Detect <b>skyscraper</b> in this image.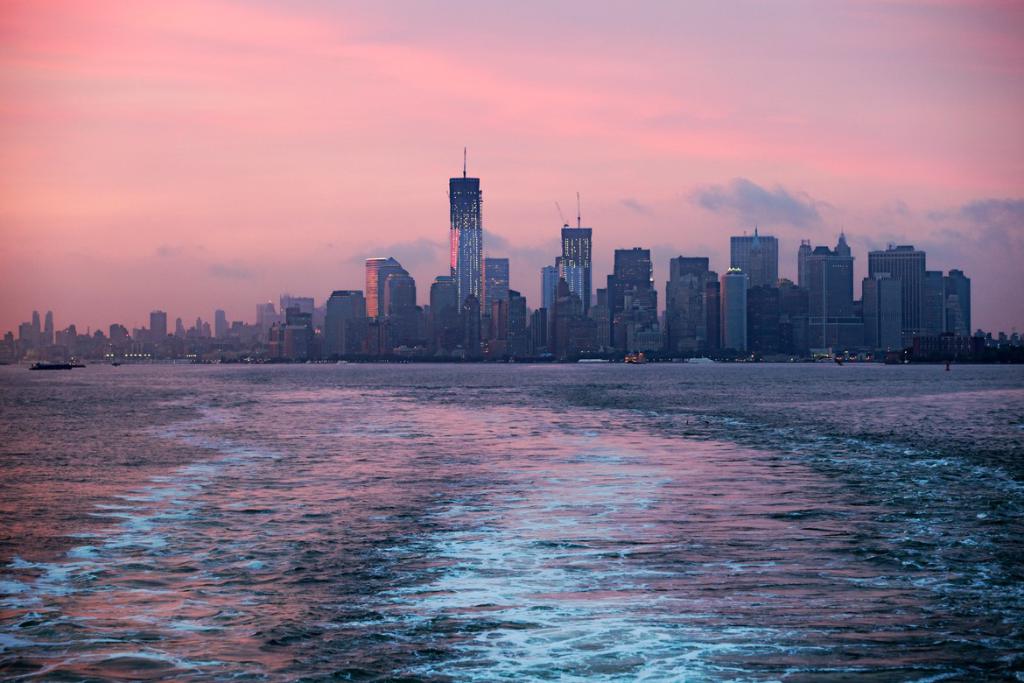
Detection: bbox=[364, 254, 421, 337].
